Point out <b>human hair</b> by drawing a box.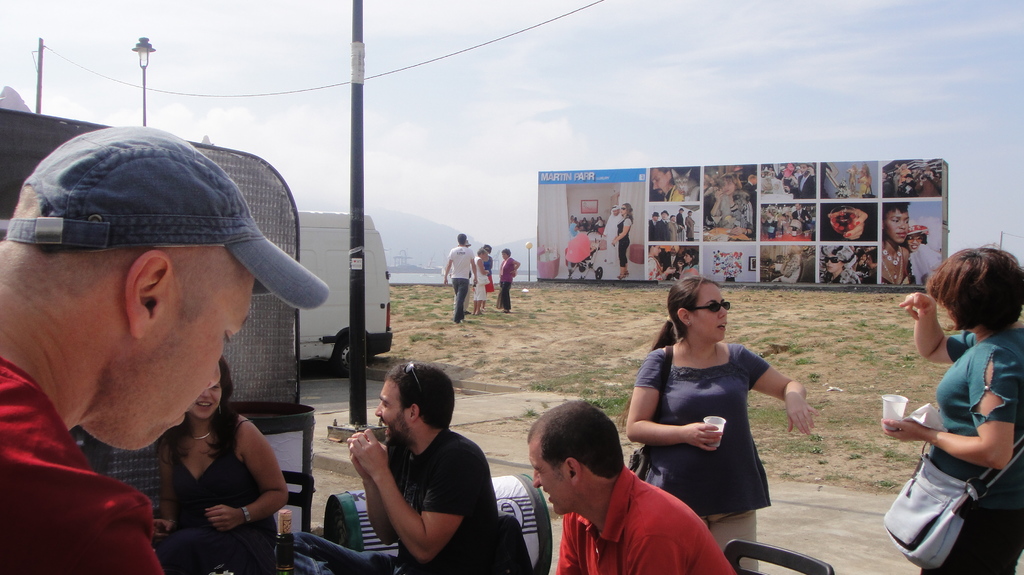
457 233 466 244.
